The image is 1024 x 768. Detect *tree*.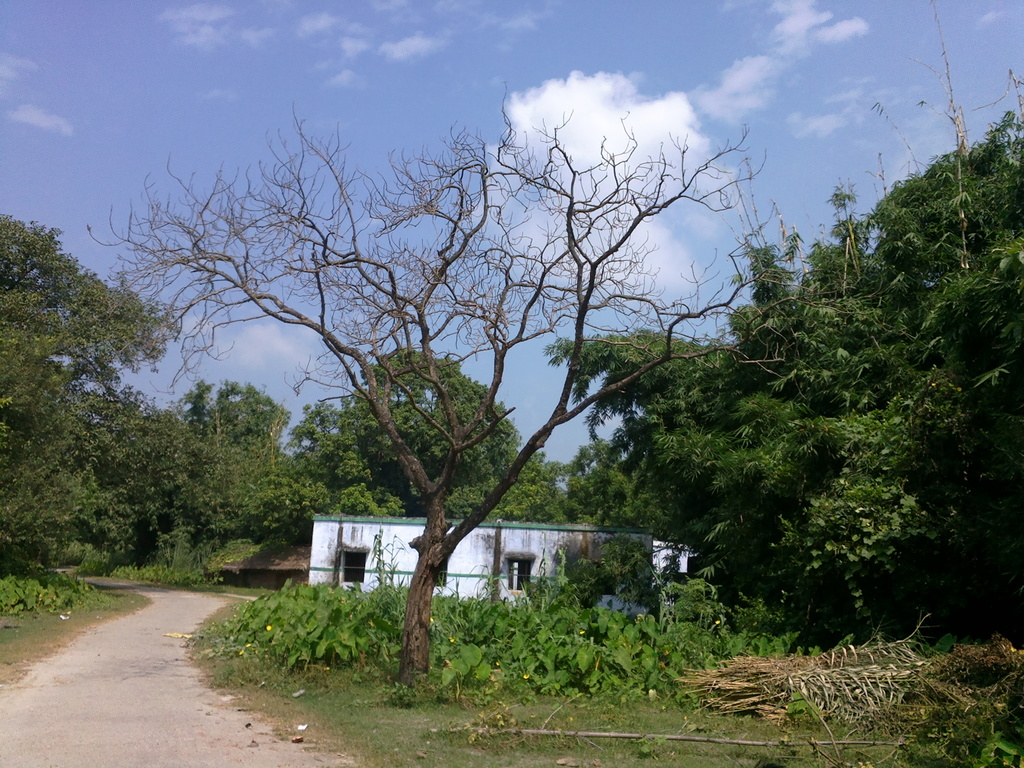
Detection: bbox(147, 378, 305, 590).
